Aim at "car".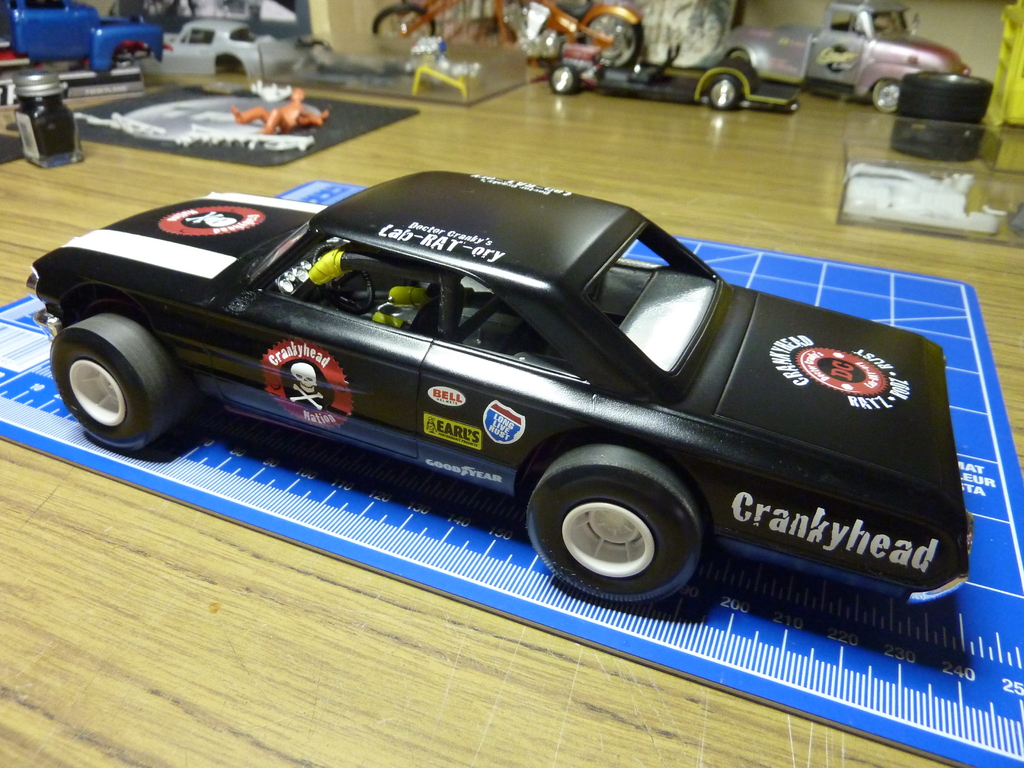
Aimed at <box>167,18,289,81</box>.
